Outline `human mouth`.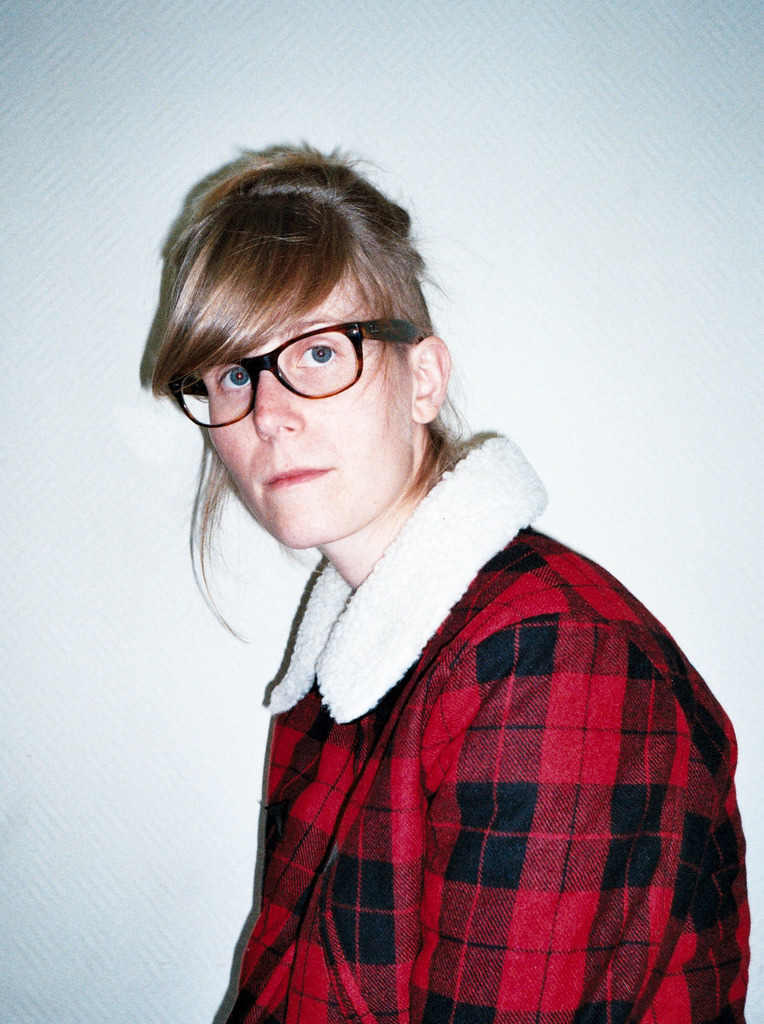
Outline: BBox(271, 465, 331, 484).
